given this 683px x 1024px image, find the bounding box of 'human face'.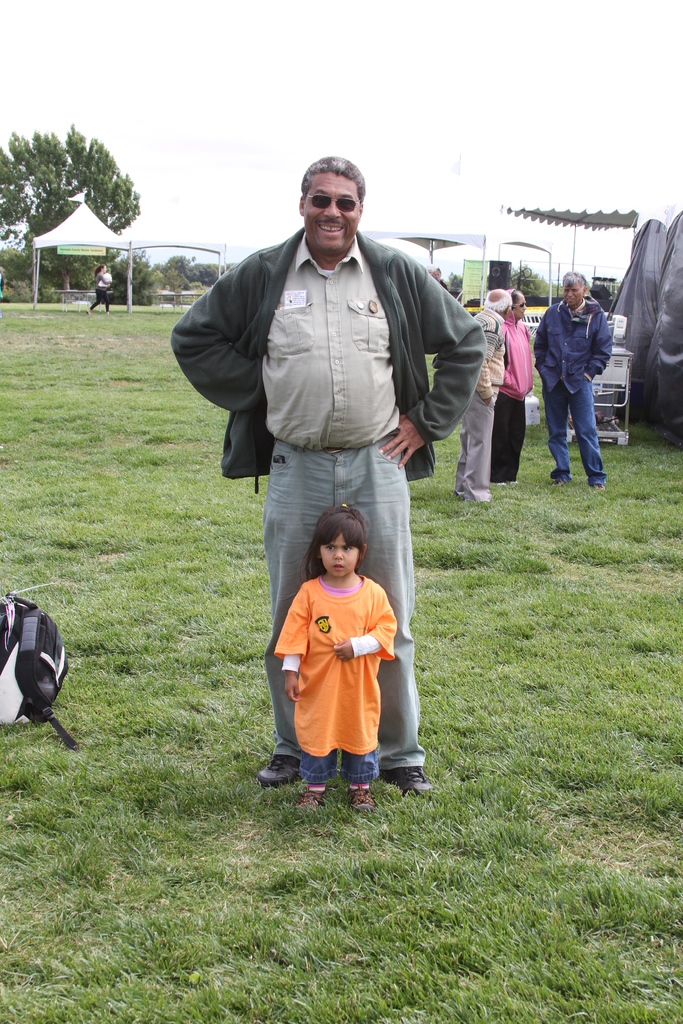
{"left": 302, "top": 179, "right": 360, "bottom": 255}.
